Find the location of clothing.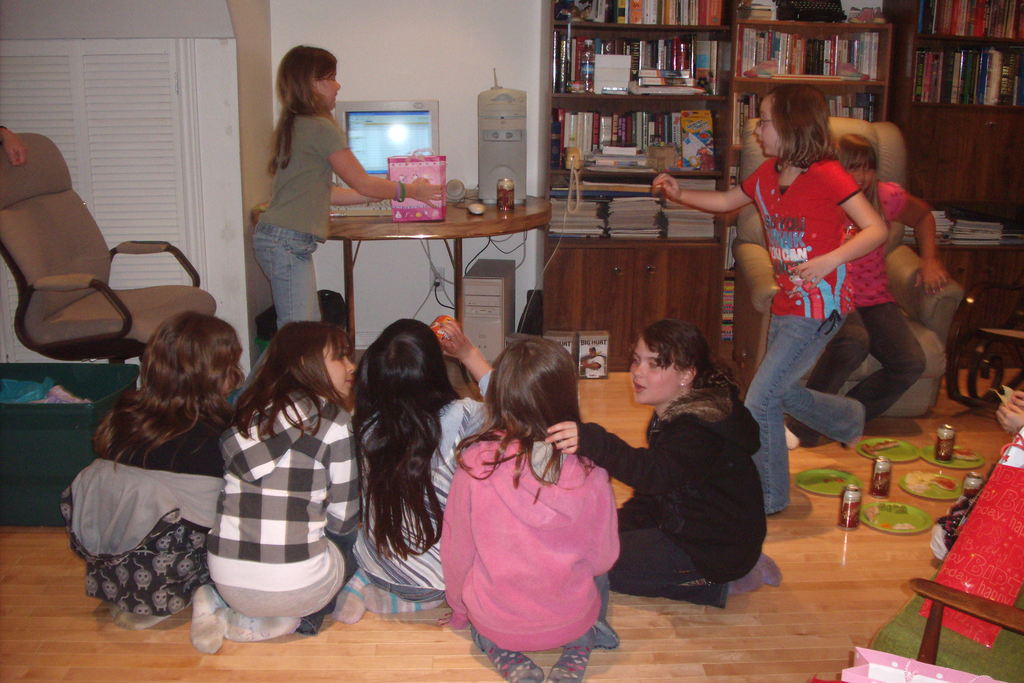
Location: {"x1": 200, "y1": 388, "x2": 366, "y2": 632}.
